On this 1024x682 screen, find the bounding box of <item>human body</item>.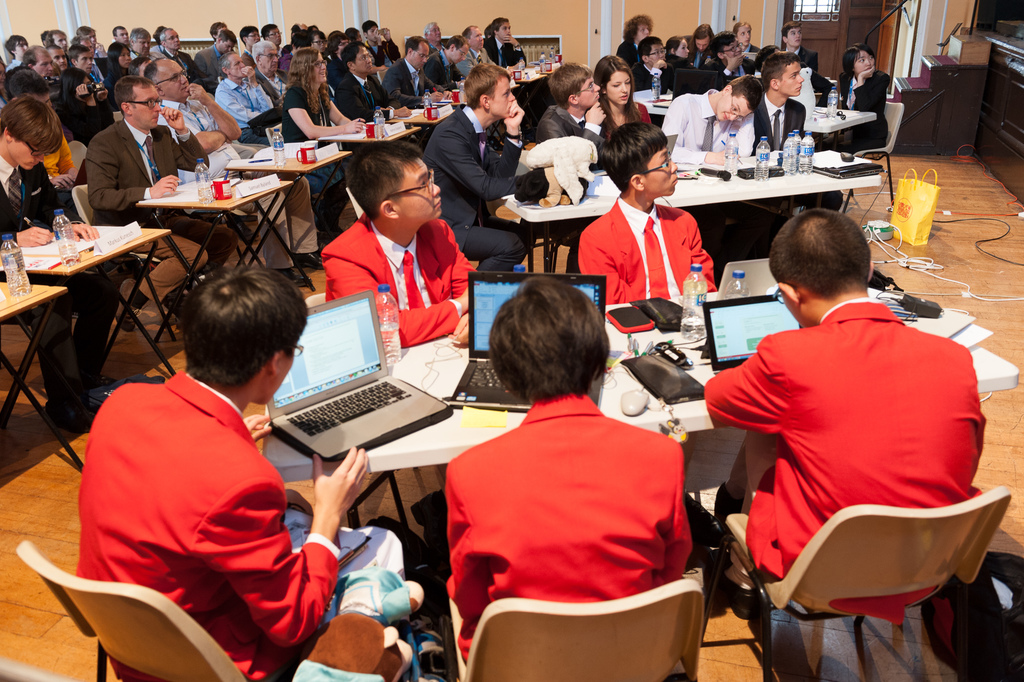
Bounding box: bbox=[707, 198, 996, 651].
